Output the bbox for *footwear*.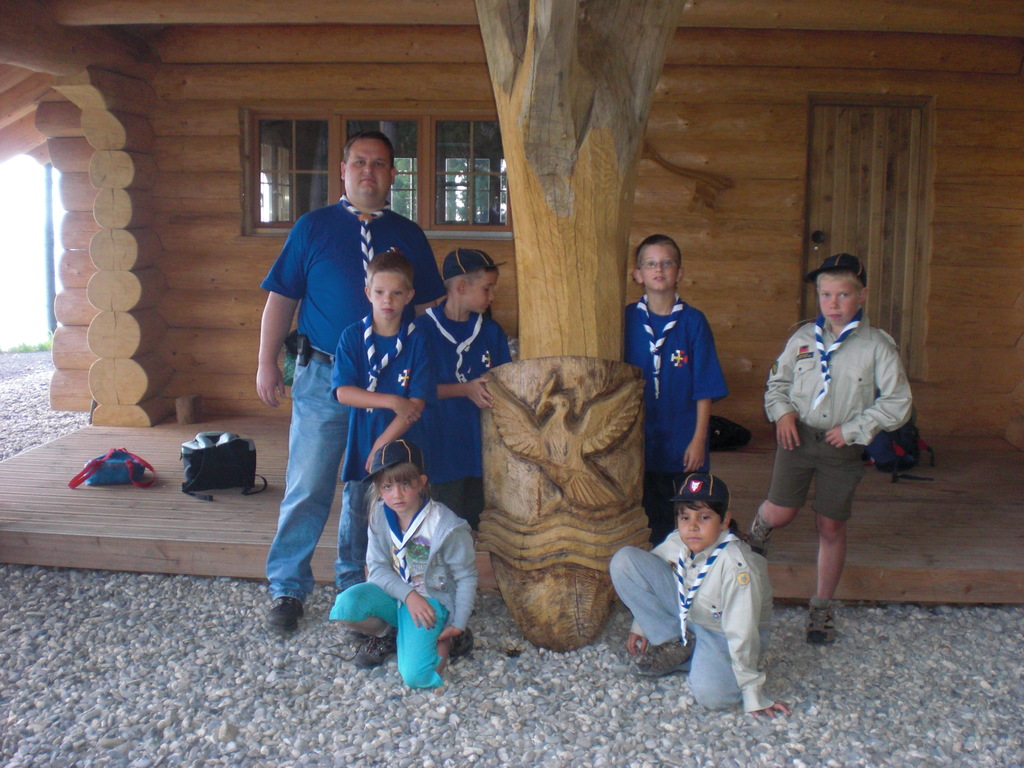
locate(448, 621, 477, 660).
